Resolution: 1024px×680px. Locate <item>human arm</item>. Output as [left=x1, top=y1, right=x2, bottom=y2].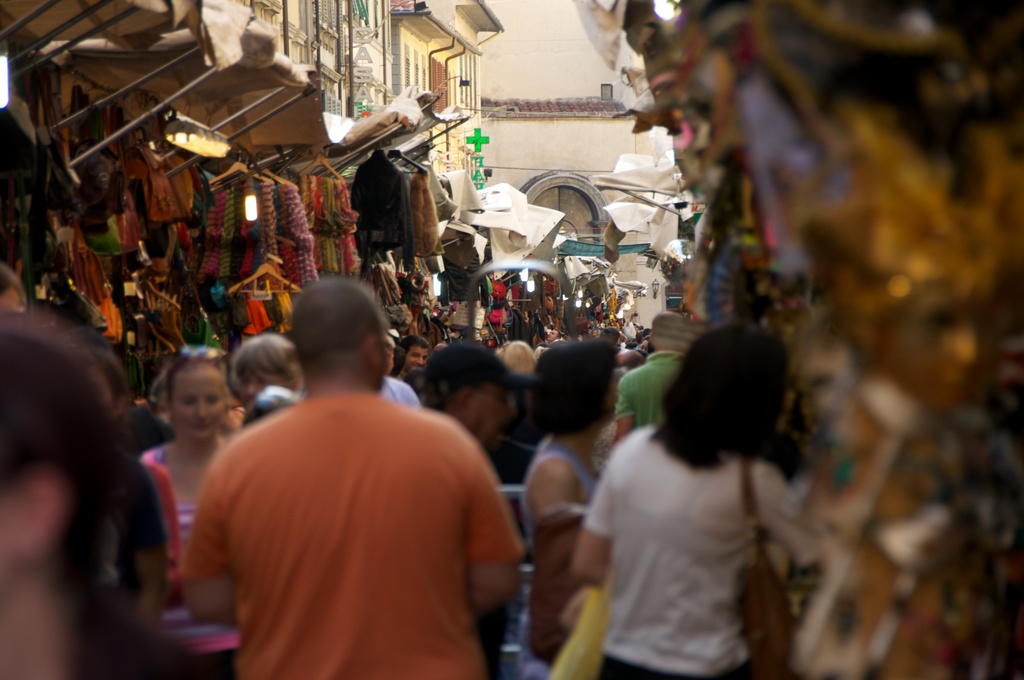
[left=513, top=461, right=583, bottom=626].
